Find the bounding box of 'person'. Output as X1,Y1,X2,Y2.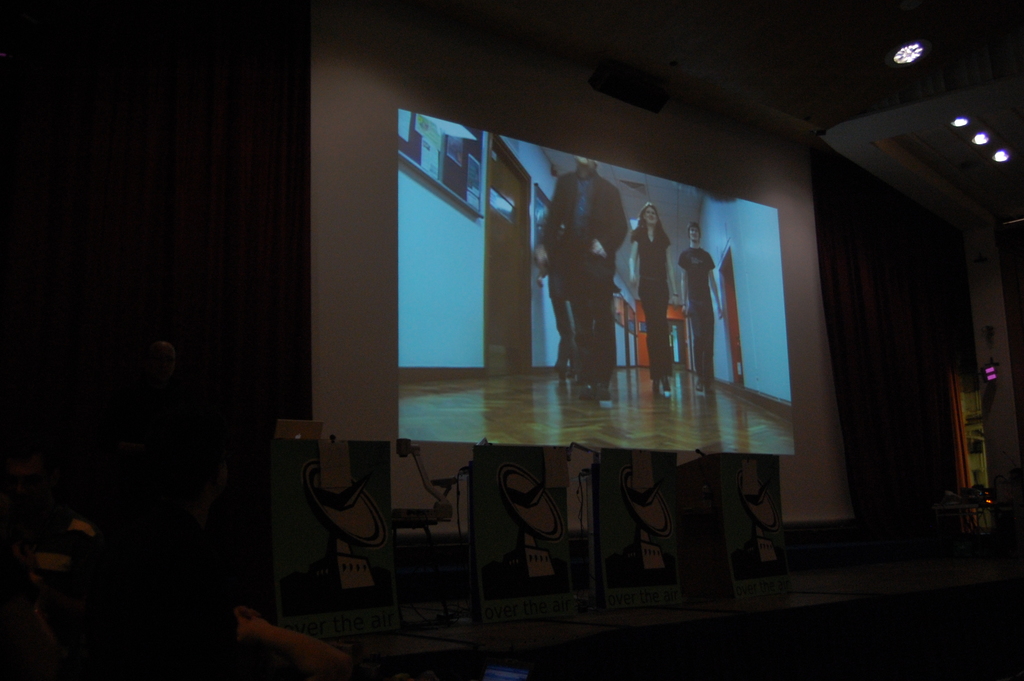
681,226,724,397.
